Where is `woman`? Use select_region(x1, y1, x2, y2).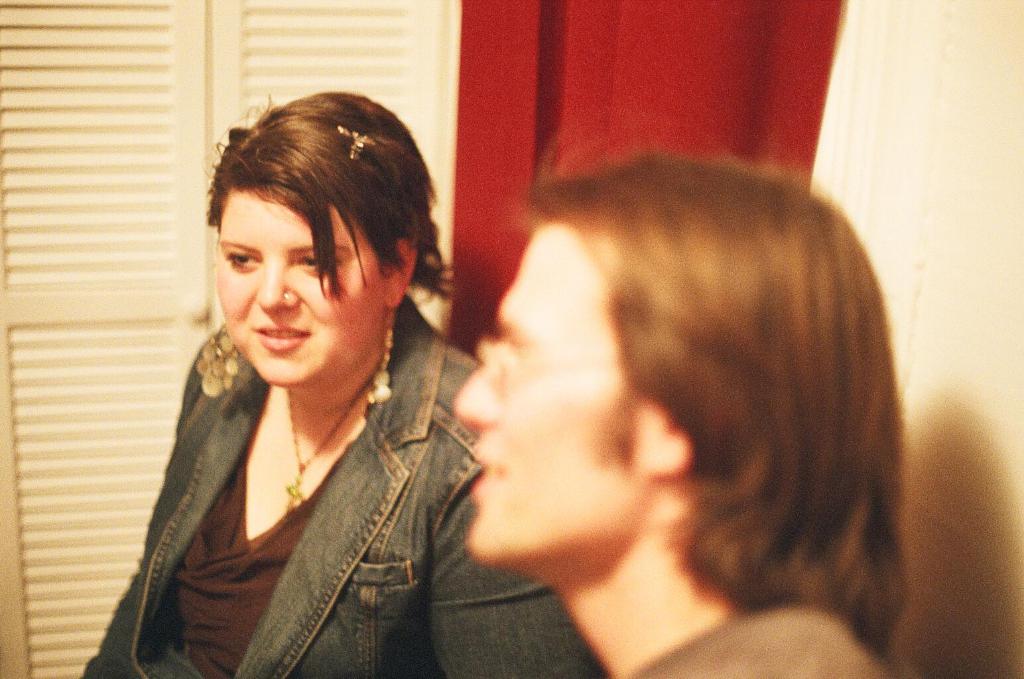
select_region(87, 108, 543, 670).
